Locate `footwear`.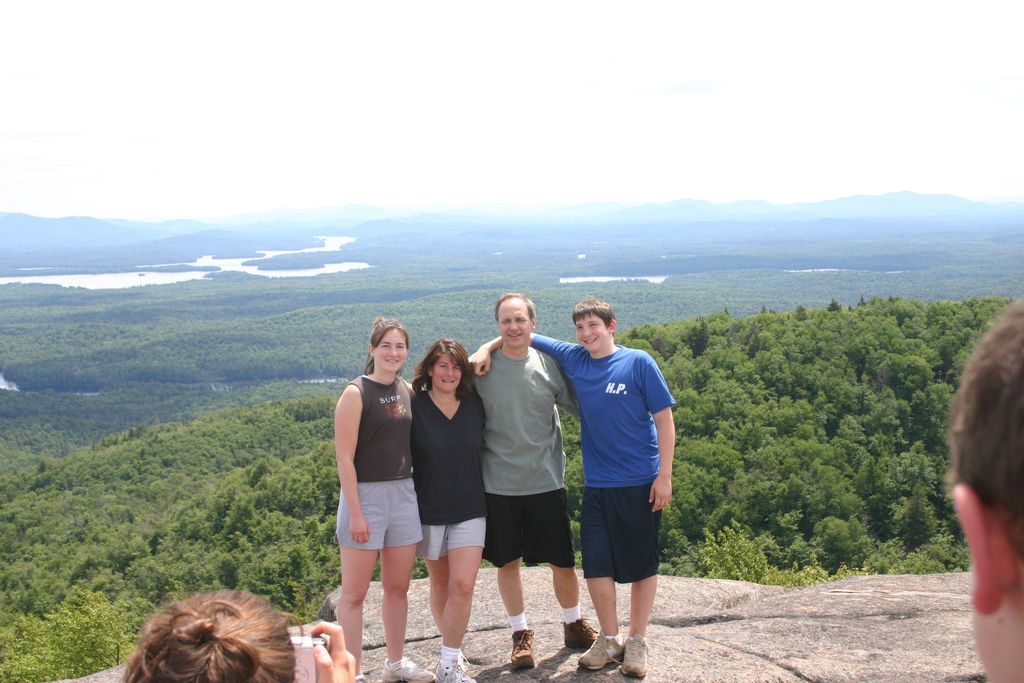
Bounding box: bbox=[506, 629, 536, 670].
